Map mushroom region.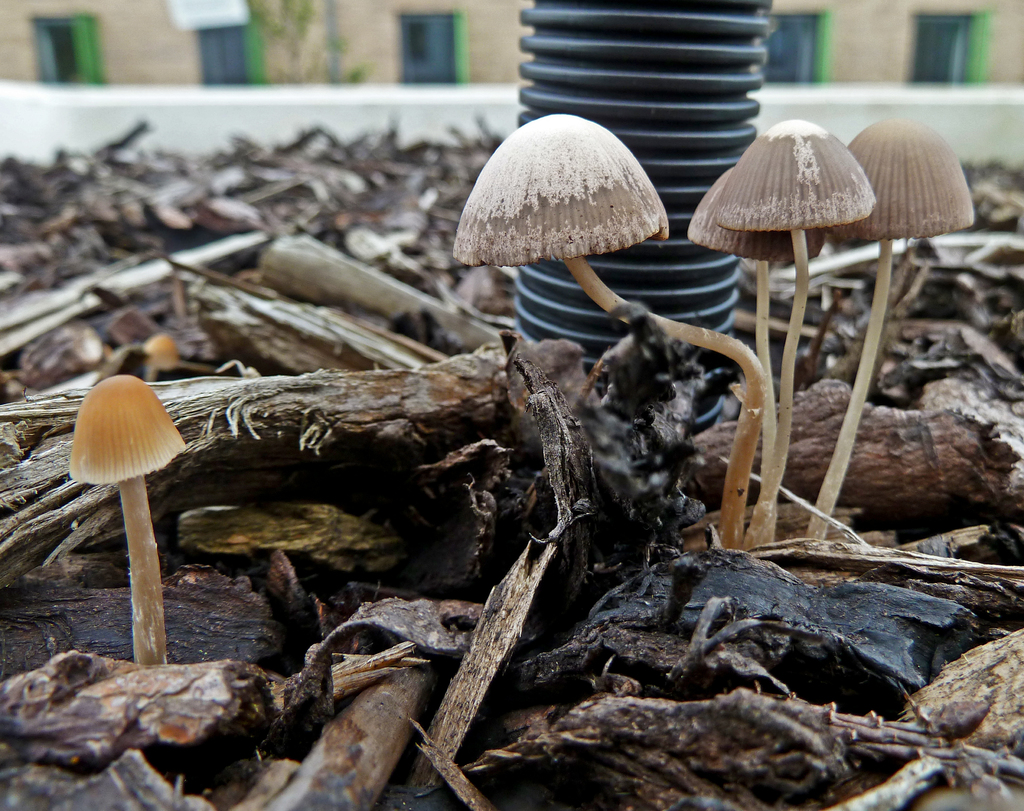
Mapped to pyautogui.locateOnScreen(812, 124, 957, 534).
